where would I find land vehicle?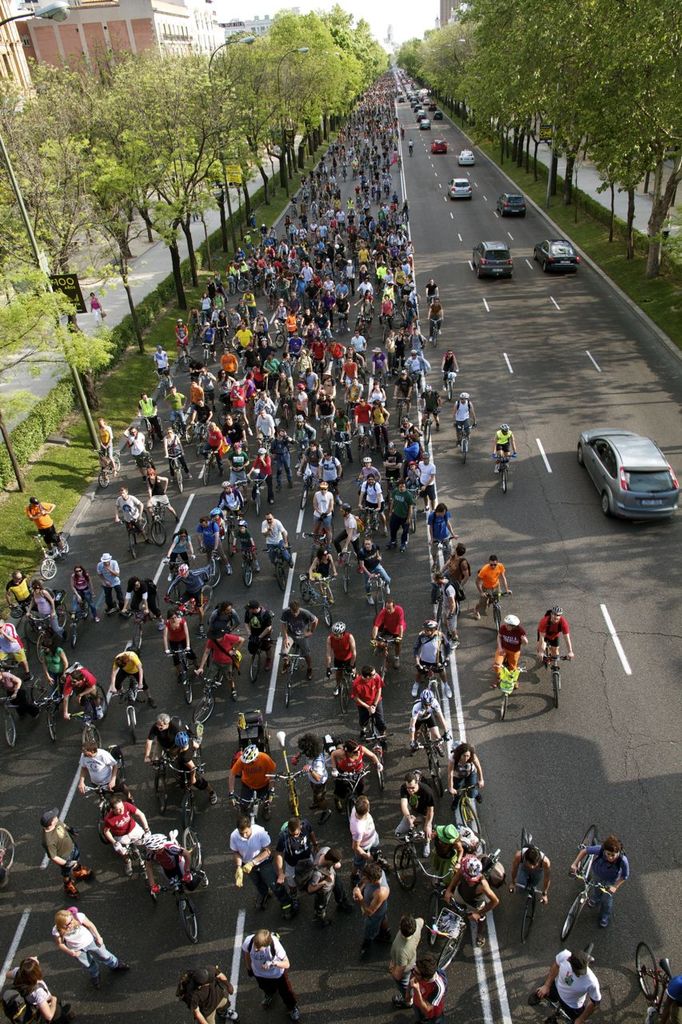
At box=[128, 518, 141, 559].
